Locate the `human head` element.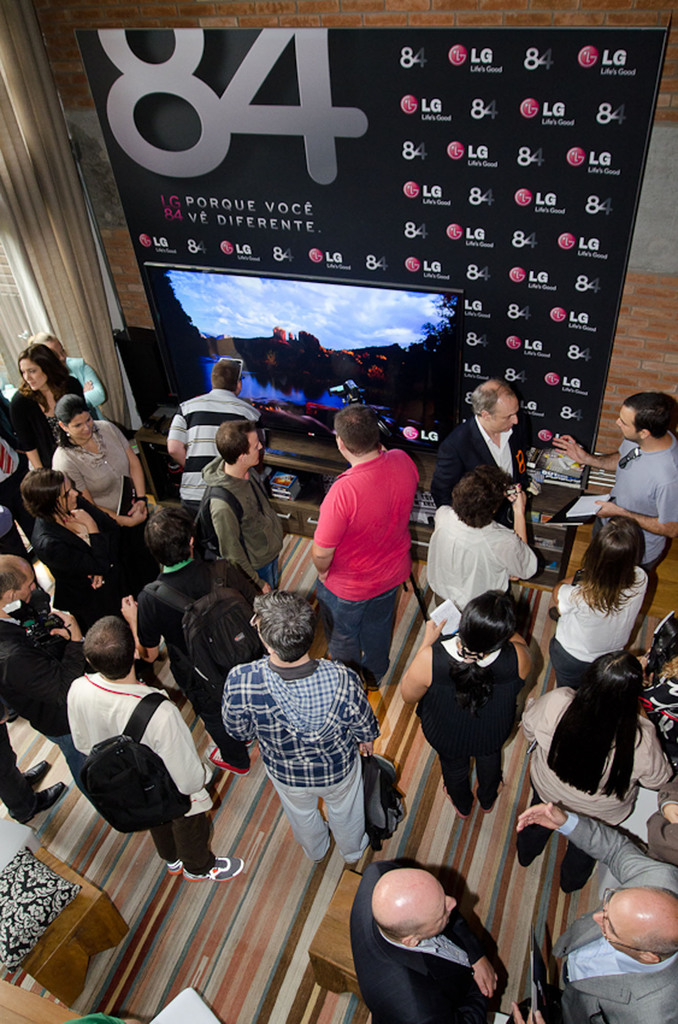
Element bbox: <box>449,462,510,525</box>.
